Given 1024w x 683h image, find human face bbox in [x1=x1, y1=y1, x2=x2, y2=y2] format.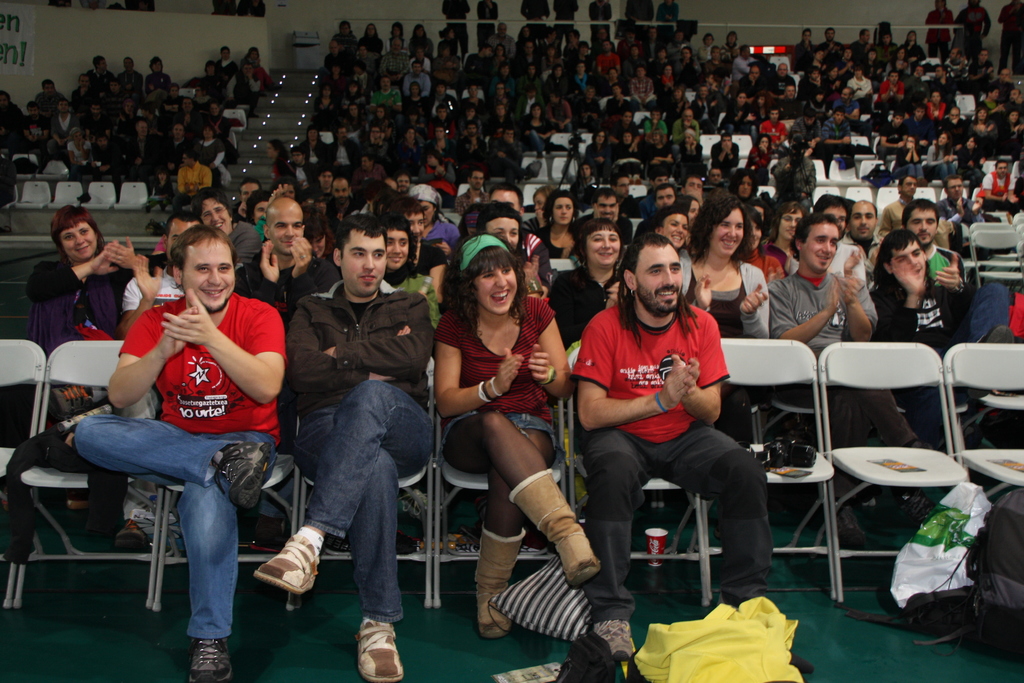
[x1=470, y1=172, x2=484, y2=190].
